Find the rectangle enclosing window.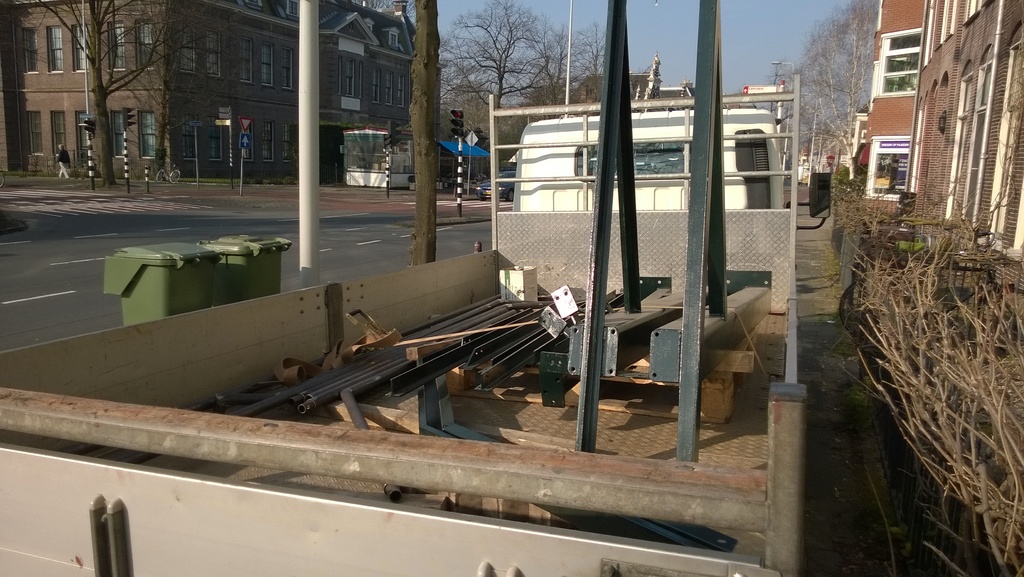
(390, 34, 397, 44).
